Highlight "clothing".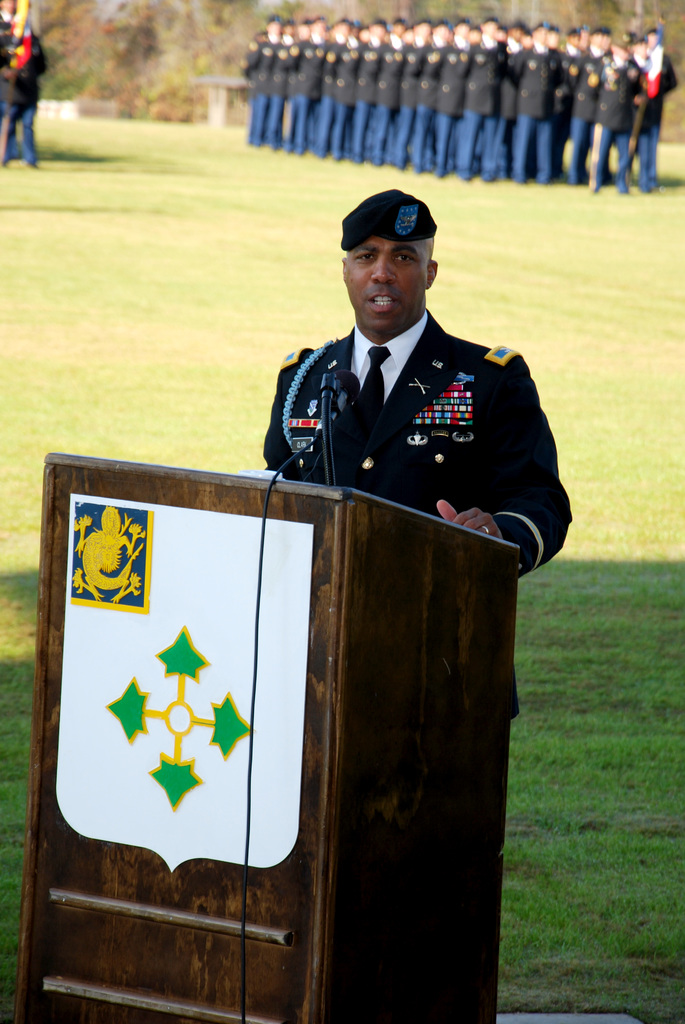
Highlighted region: bbox(244, 26, 677, 190).
